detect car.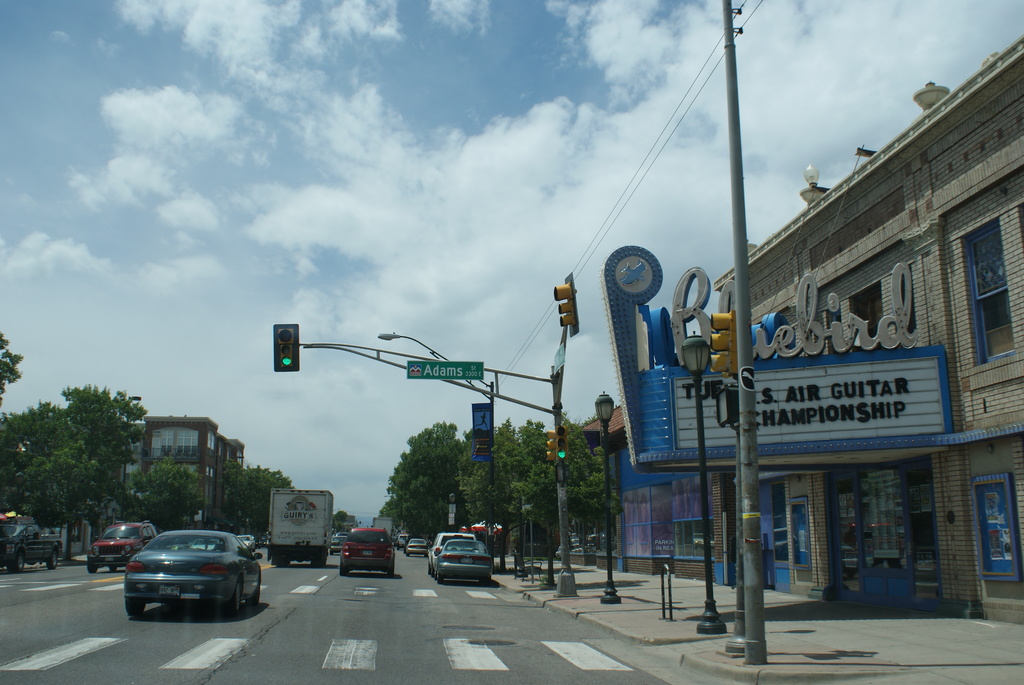
Detected at <bbox>337, 530, 396, 579</bbox>.
